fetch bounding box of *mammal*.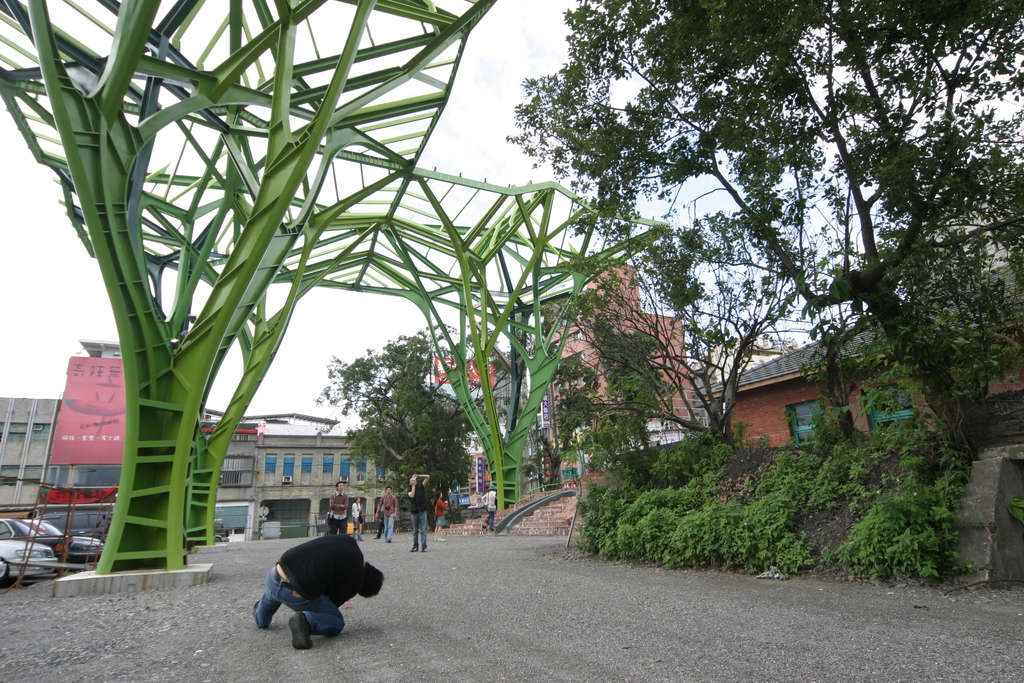
Bbox: <region>408, 472, 430, 552</region>.
